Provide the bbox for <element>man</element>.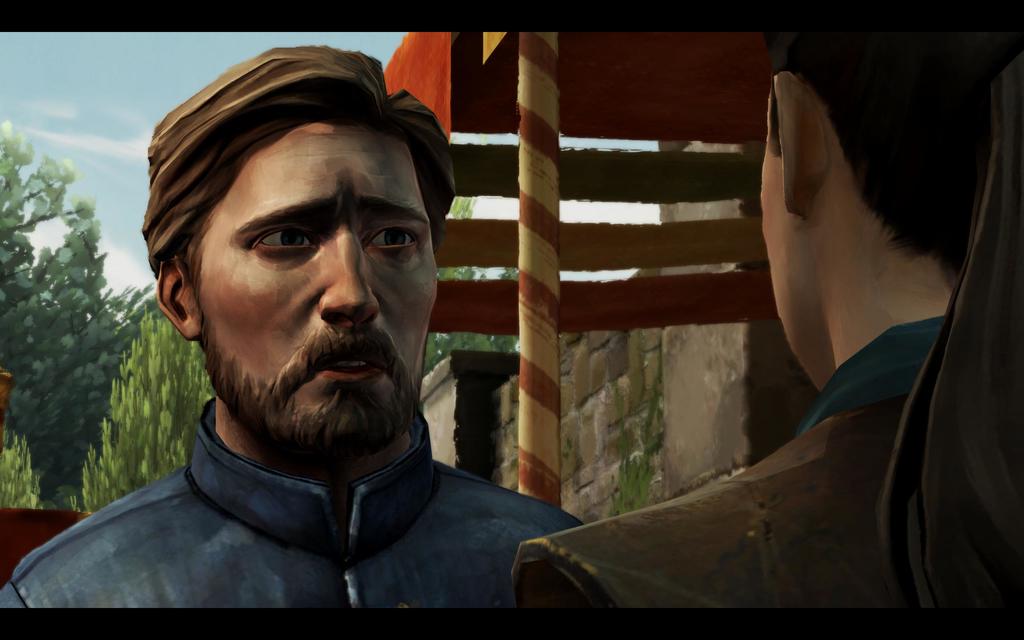
507,28,1023,610.
